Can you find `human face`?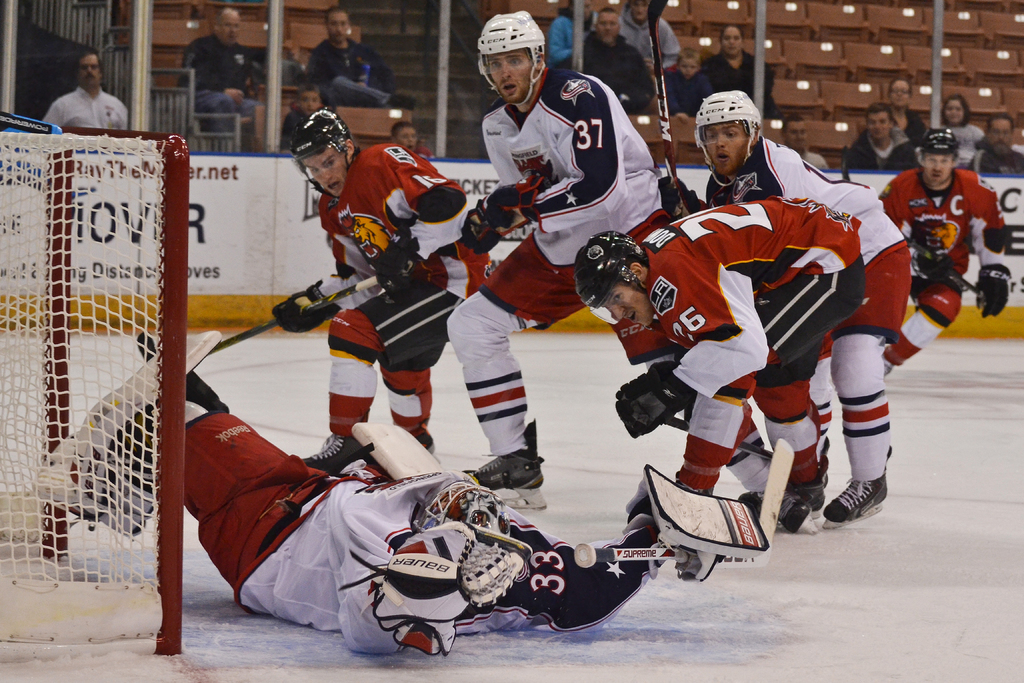
Yes, bounding box: {"x1": 870, "y1": 109, "x2": 888, "y2": 139}.
